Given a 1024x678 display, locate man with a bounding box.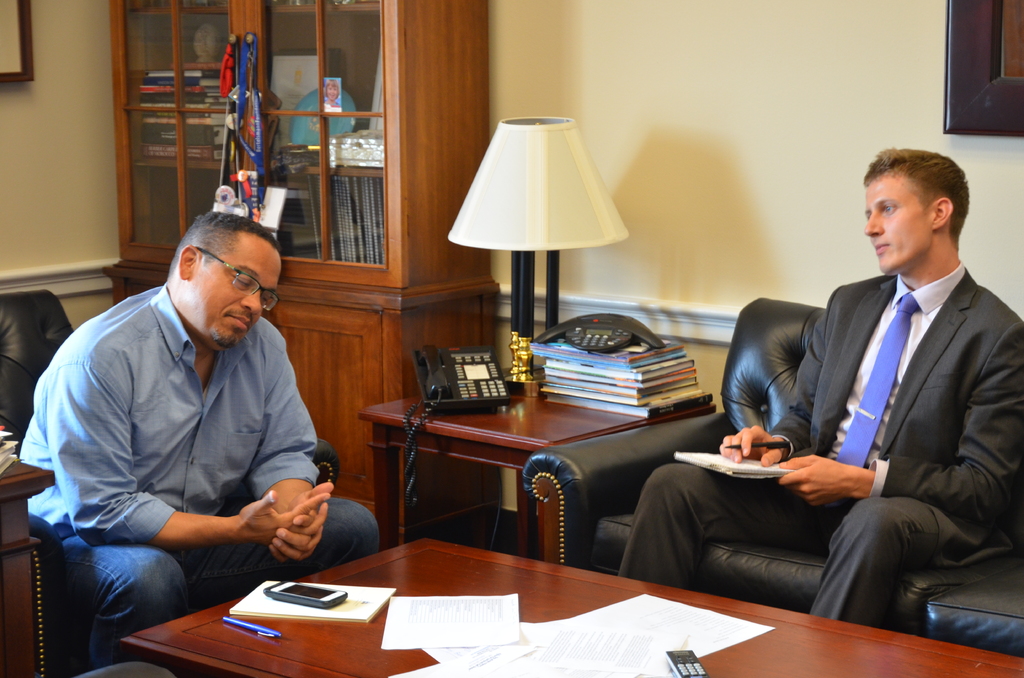
Located: bbox(620, 150, 1023, 631).
